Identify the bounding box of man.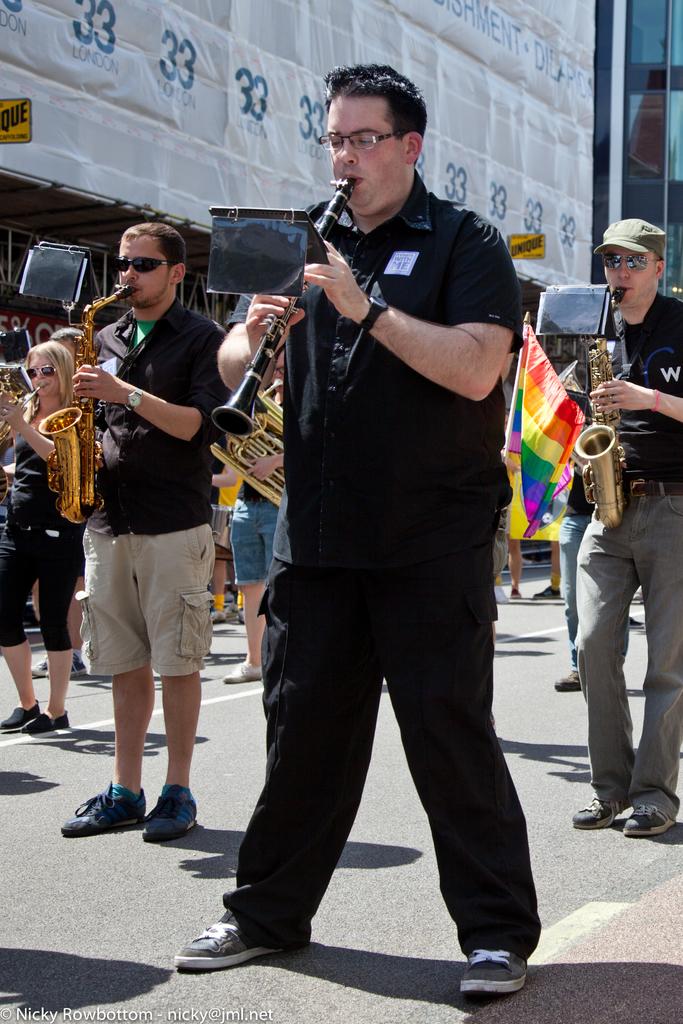
crop(552, 236, 682, 832).
